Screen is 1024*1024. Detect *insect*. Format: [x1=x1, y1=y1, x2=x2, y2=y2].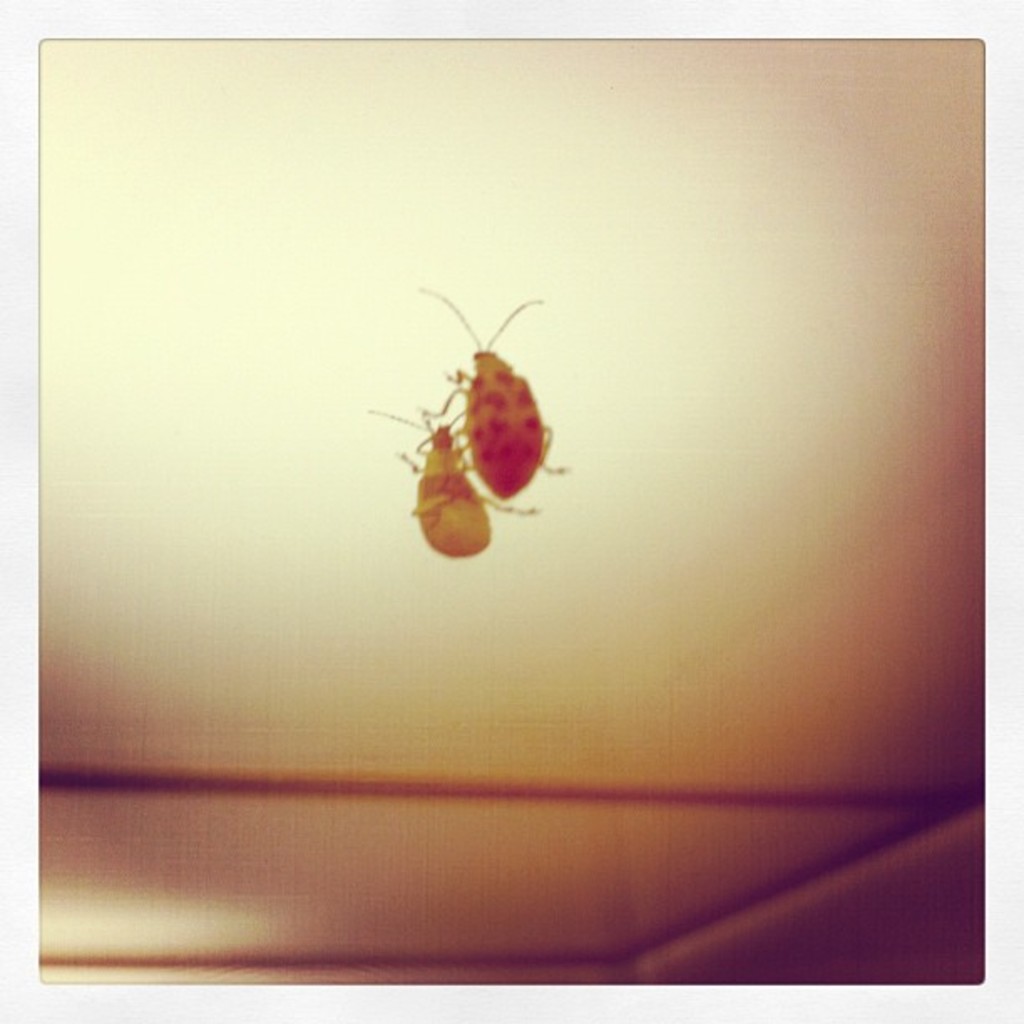
[x1=417, y1=286, x2=574, y2=497].
